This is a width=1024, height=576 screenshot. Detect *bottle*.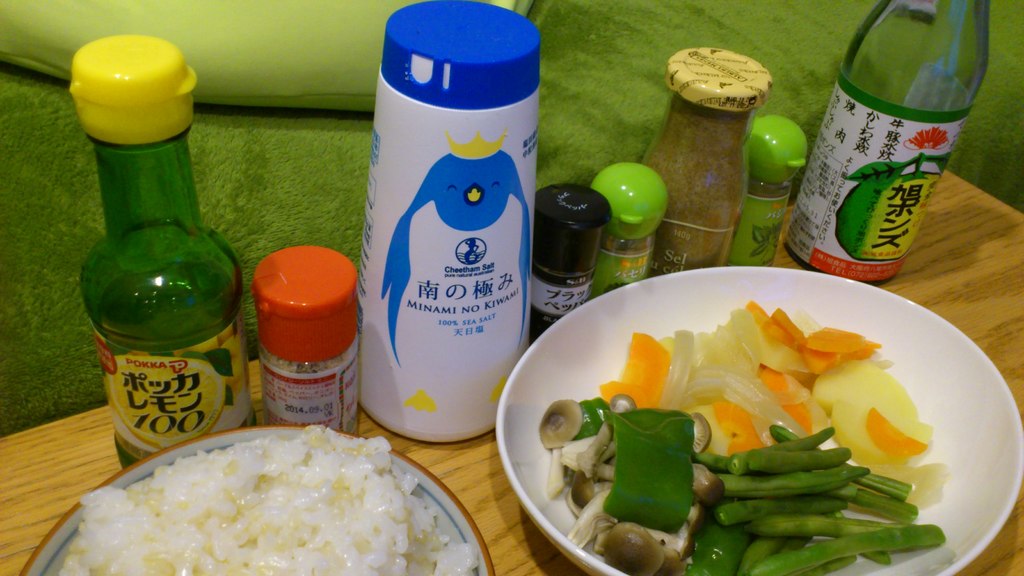
Rect(351, 0, 536, 445).
